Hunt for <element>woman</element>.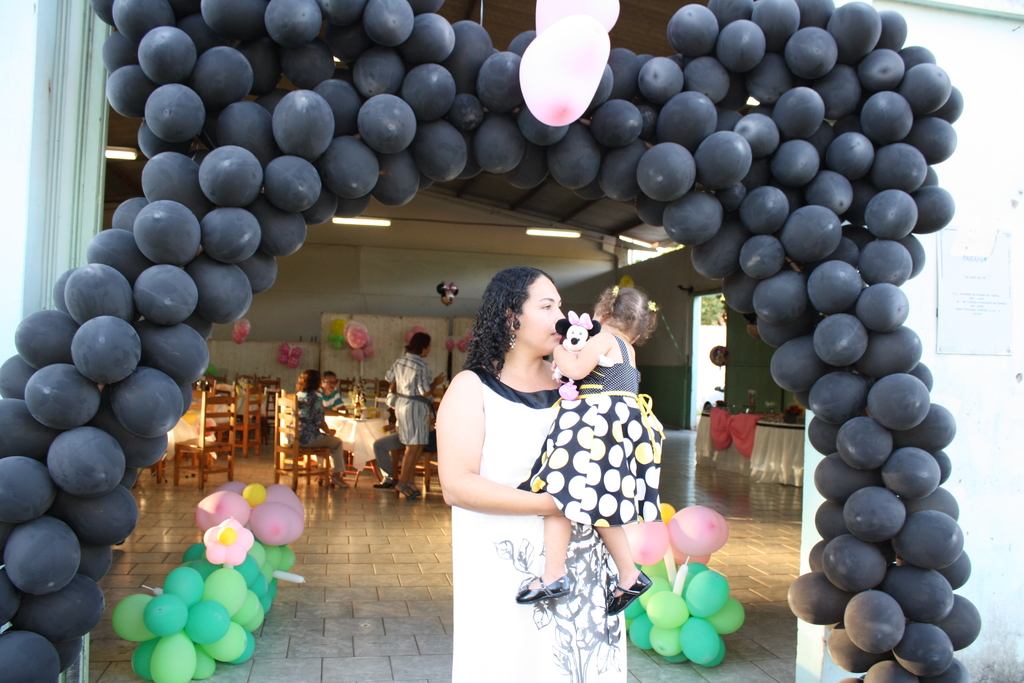
Hunted down at 292:366:357:489.
